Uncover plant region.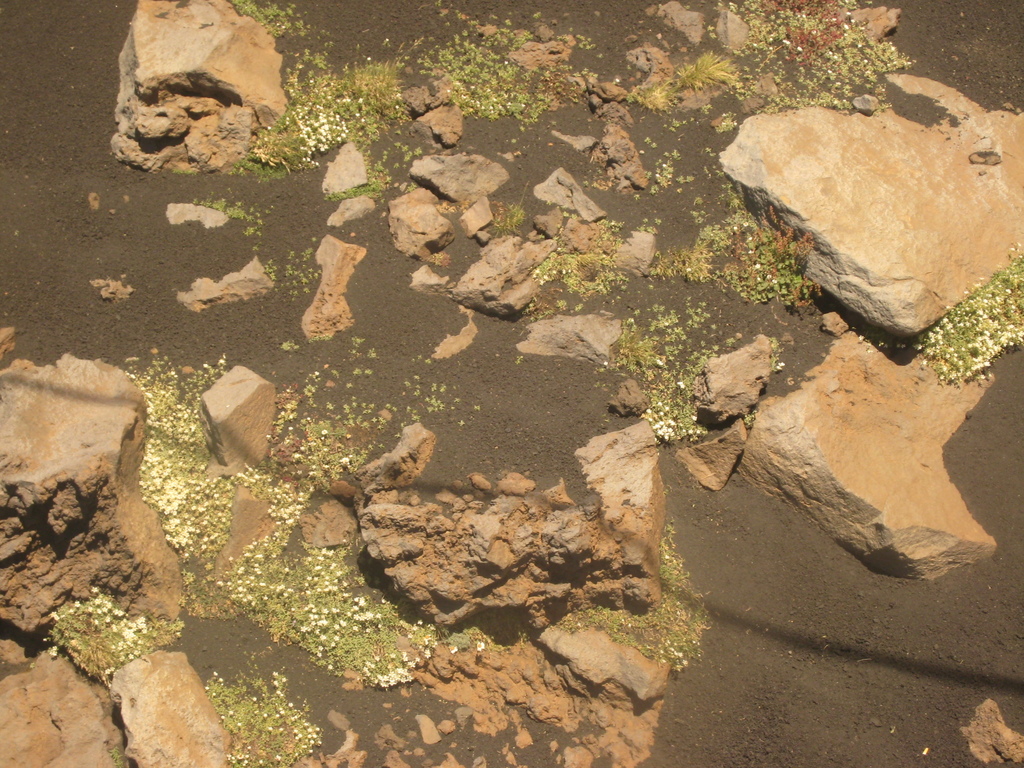
Uncovered: Rect(417, 26, 544, 120).
